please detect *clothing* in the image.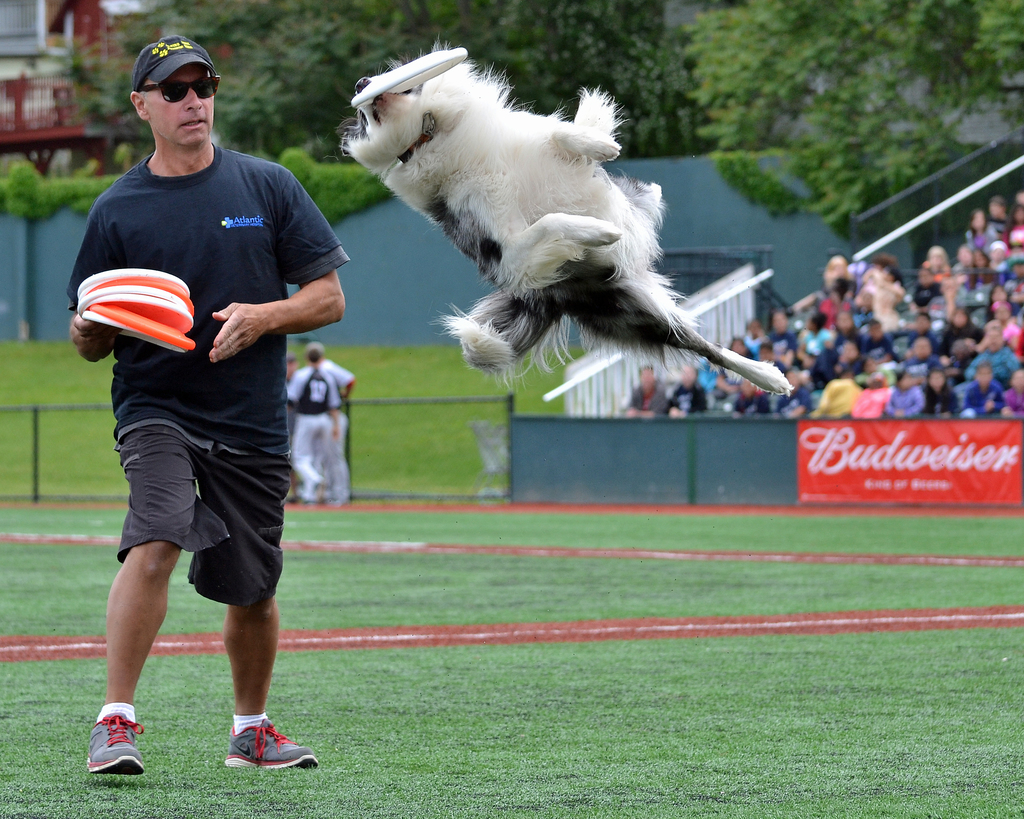
(x1=863, y1=328, x2=886, y2=349).
